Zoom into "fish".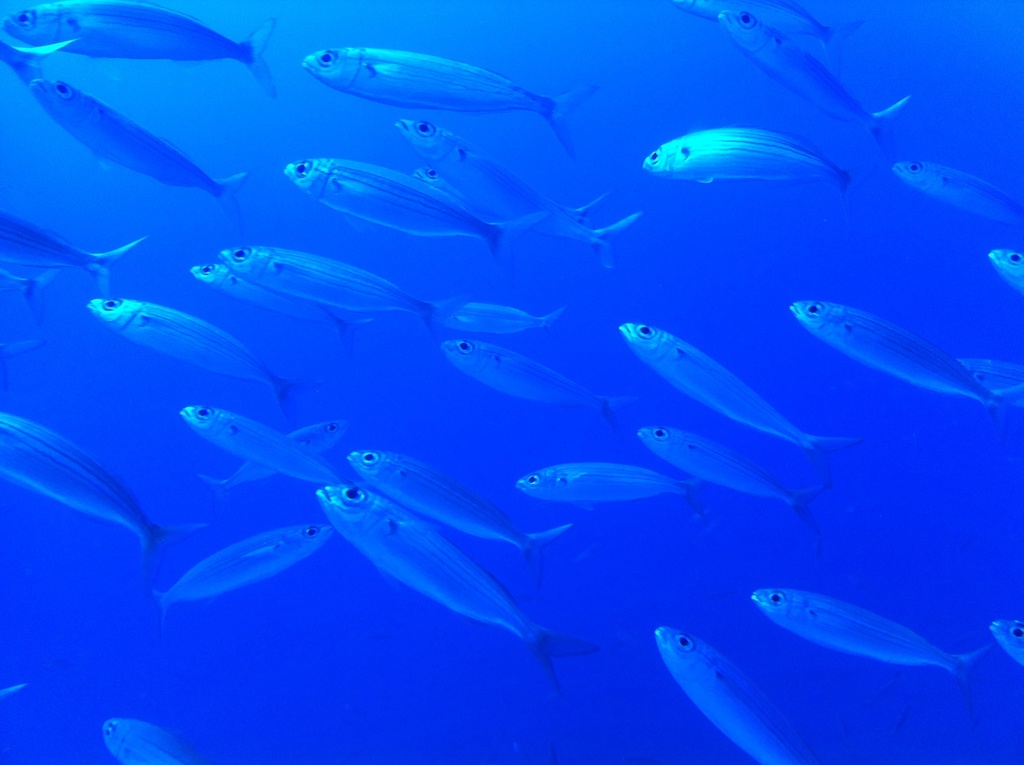
Zoom target: [x1=959, y1=356, x2=1023, y2=405].
